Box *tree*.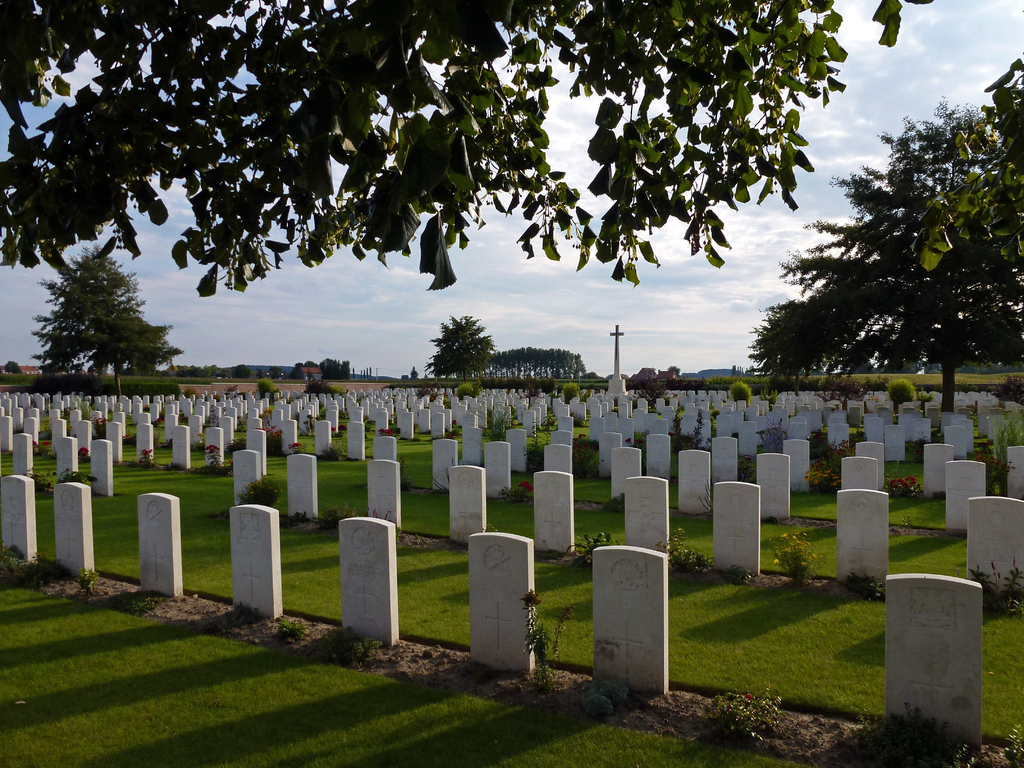
266/362/282/383.
